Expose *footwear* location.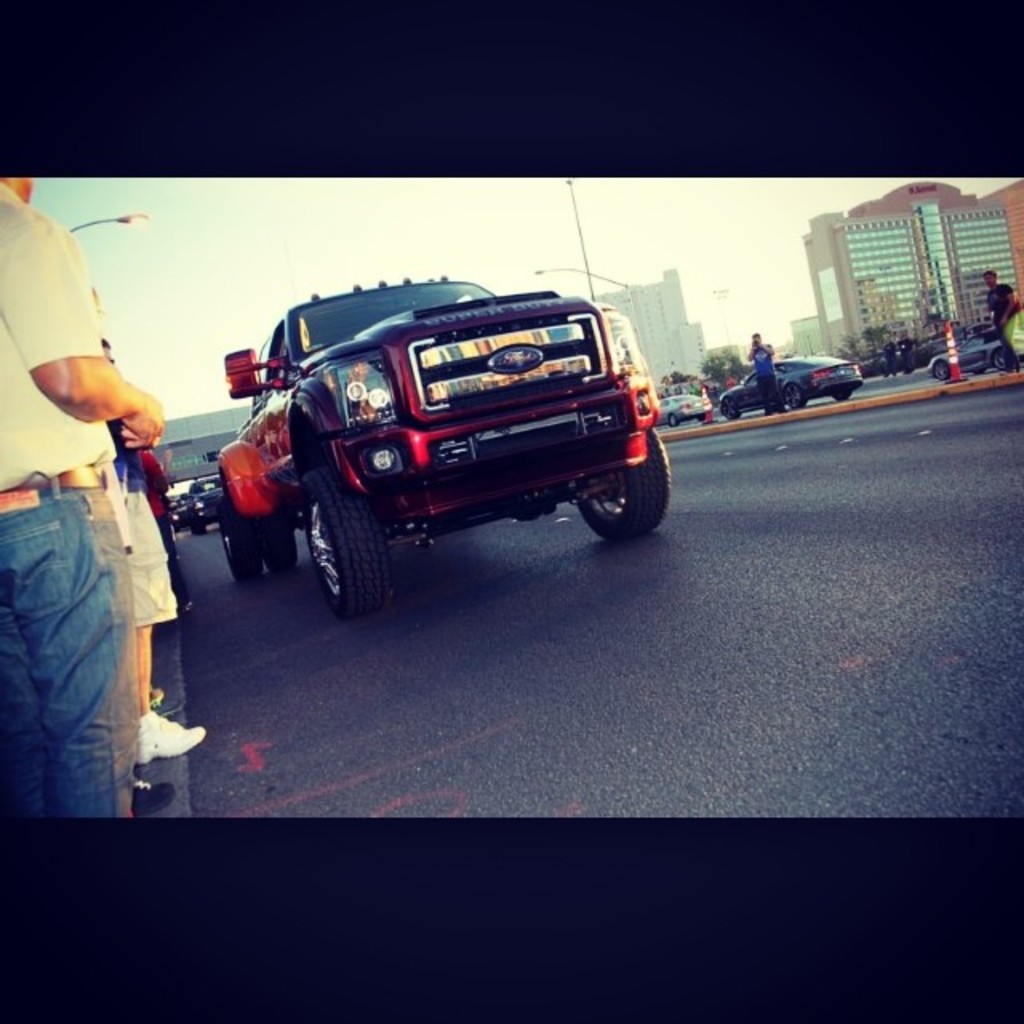
Exposed at x1=138, y1=710, x2=205, y2=766.
